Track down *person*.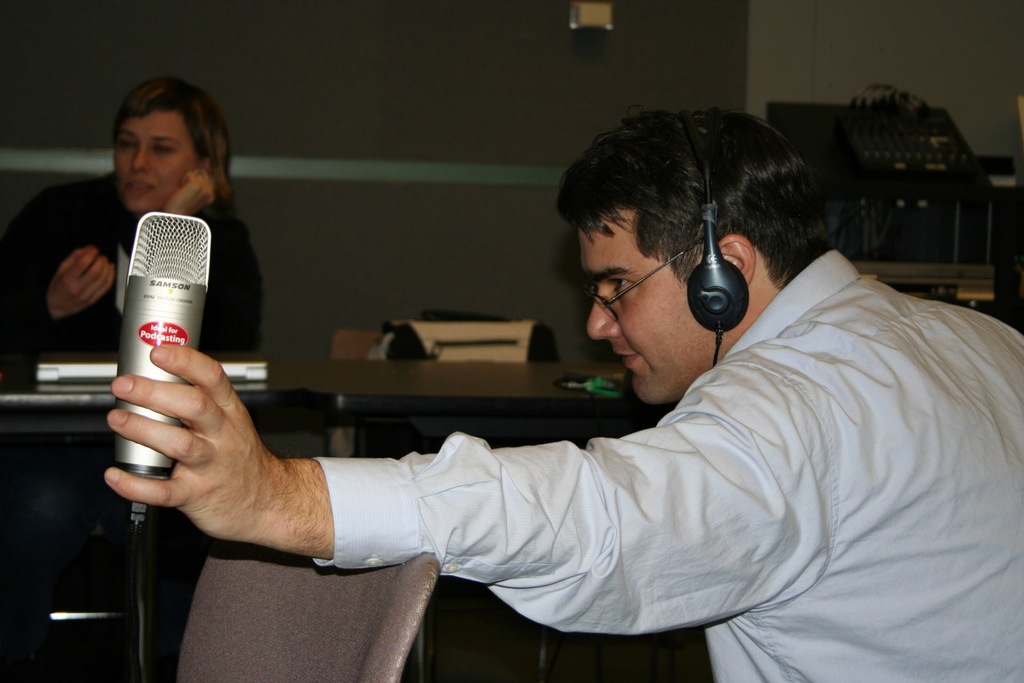
Tracked to <box>99,108,1023,682</box>.
